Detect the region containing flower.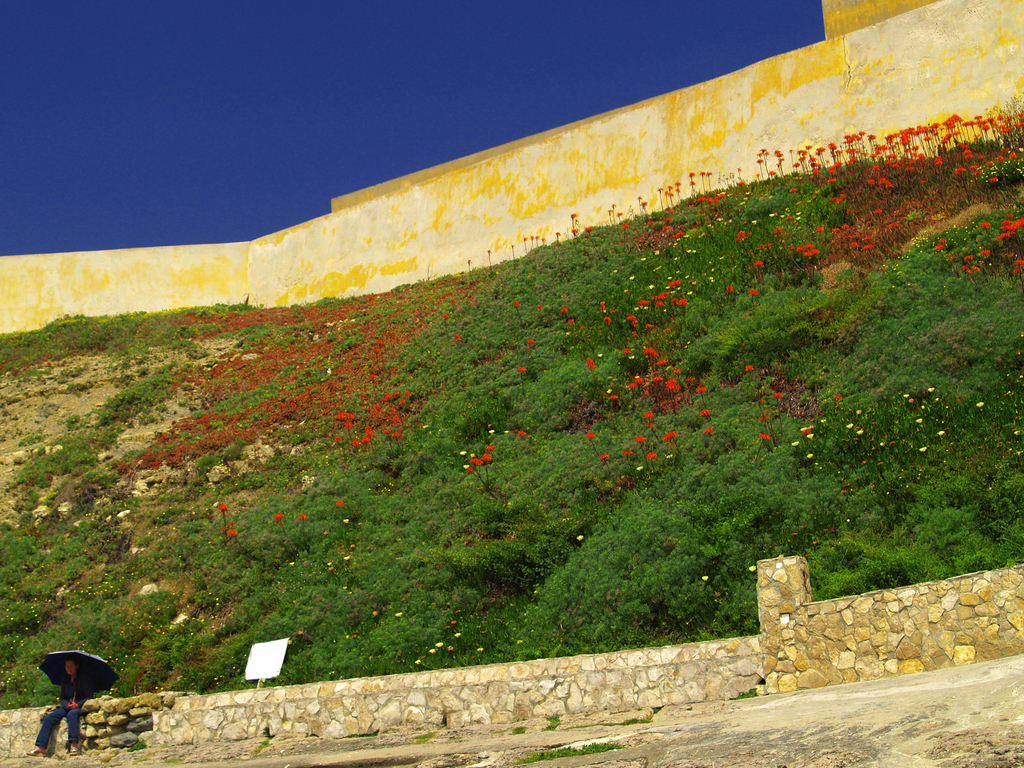
<region>805, 453, 812, 459</region>.
